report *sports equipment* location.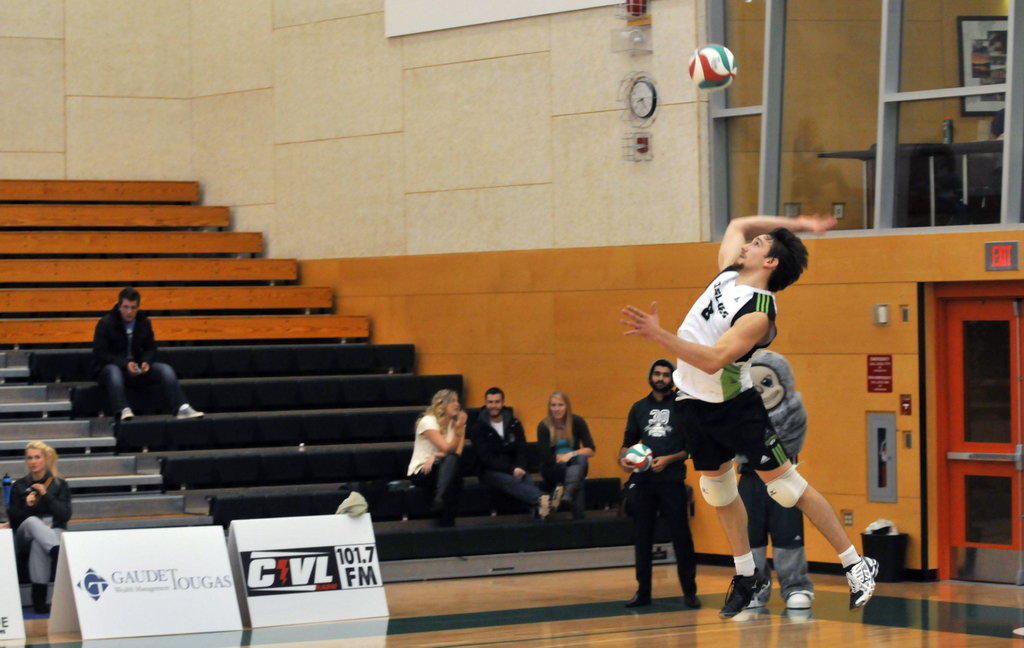
Report: x1=700, y1=466, x2=738, y2=509.
